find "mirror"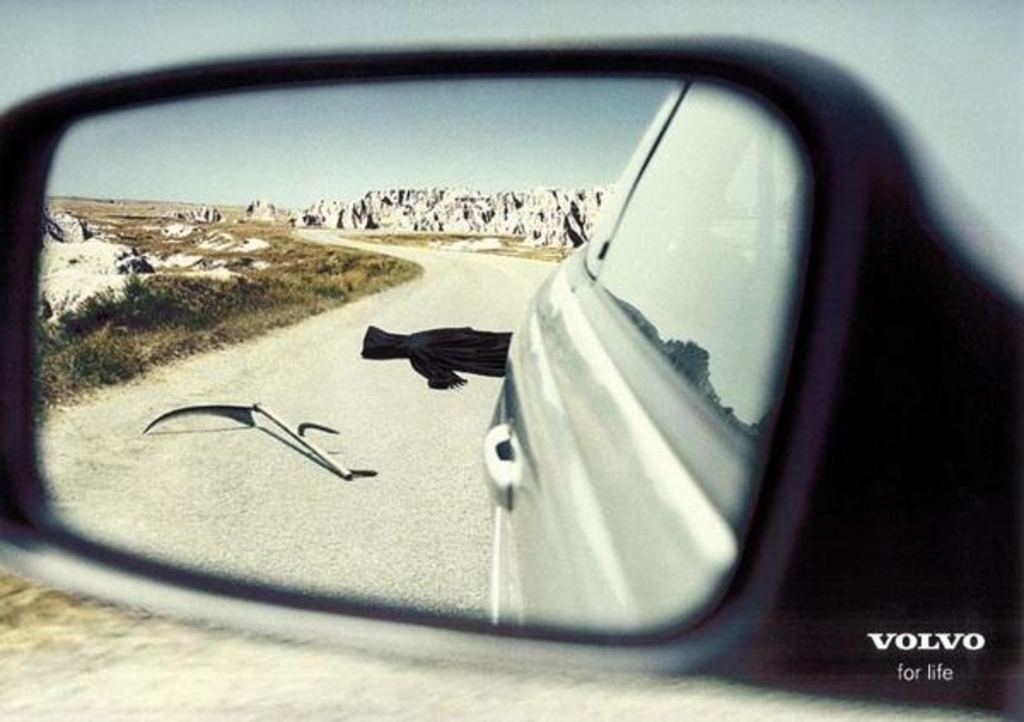
x1=0 y1=77 x2=806 y2=632
